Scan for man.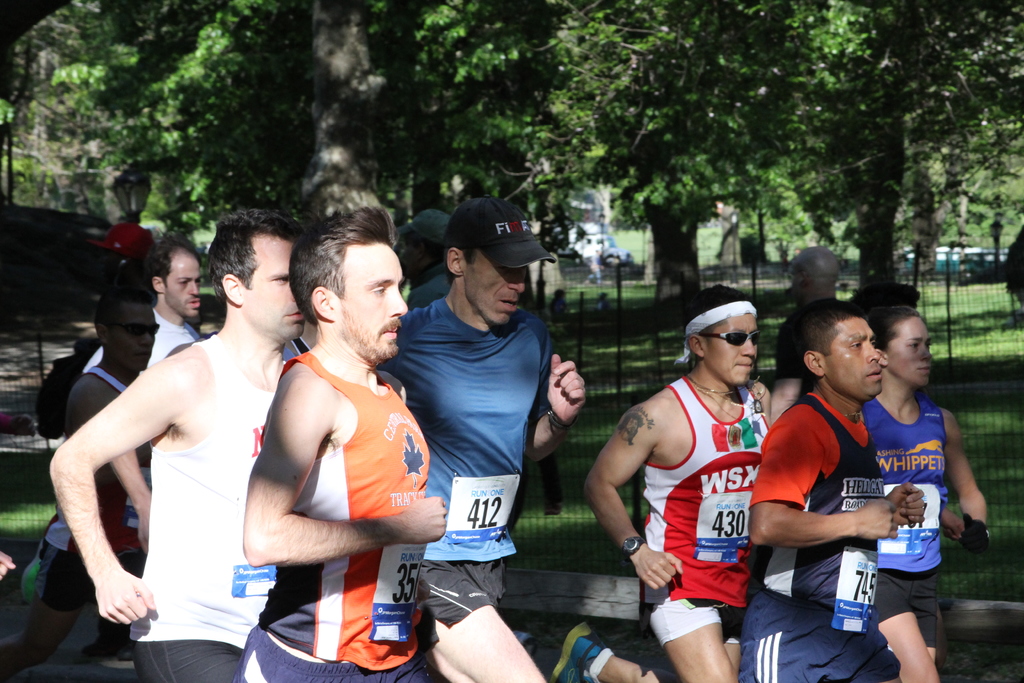
Scan result: [x1=740, y1=295, x2=924, y2=682].
